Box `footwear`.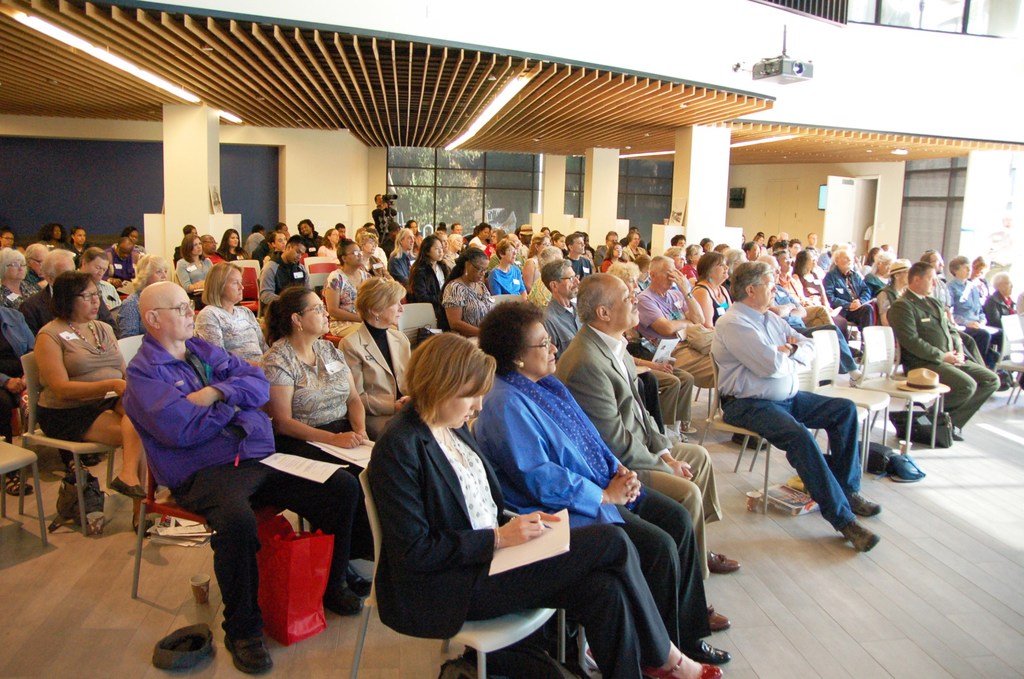
bbox=(225, 628, 271, 675).
